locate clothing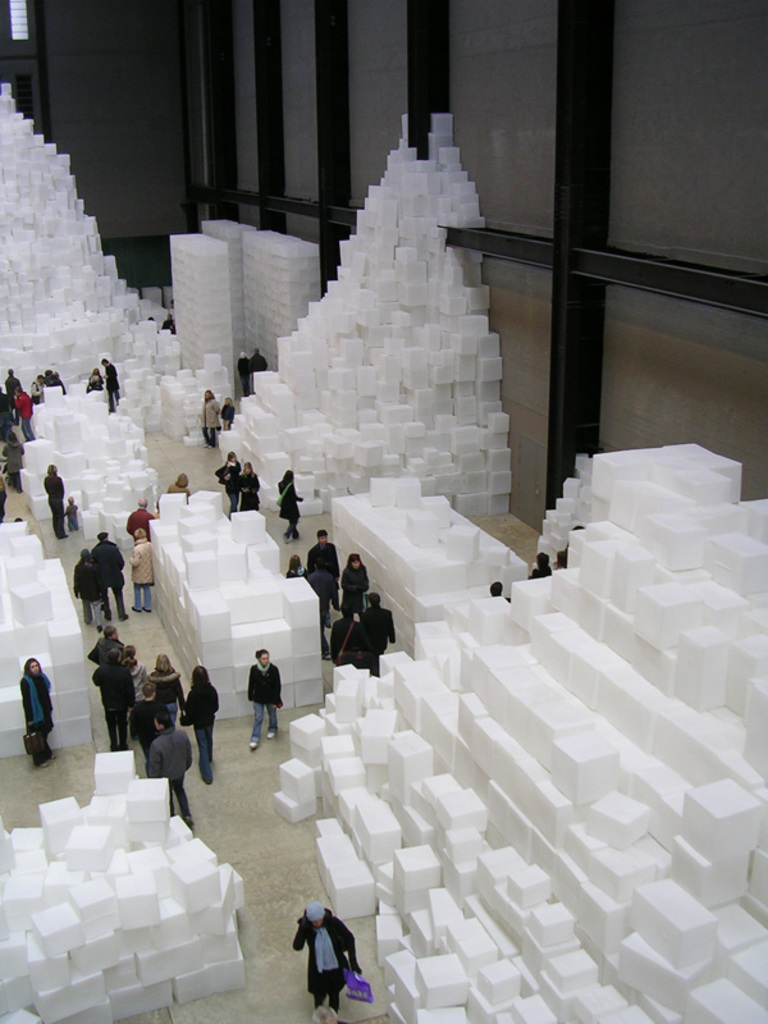
region(79, 553, 108, 630)
